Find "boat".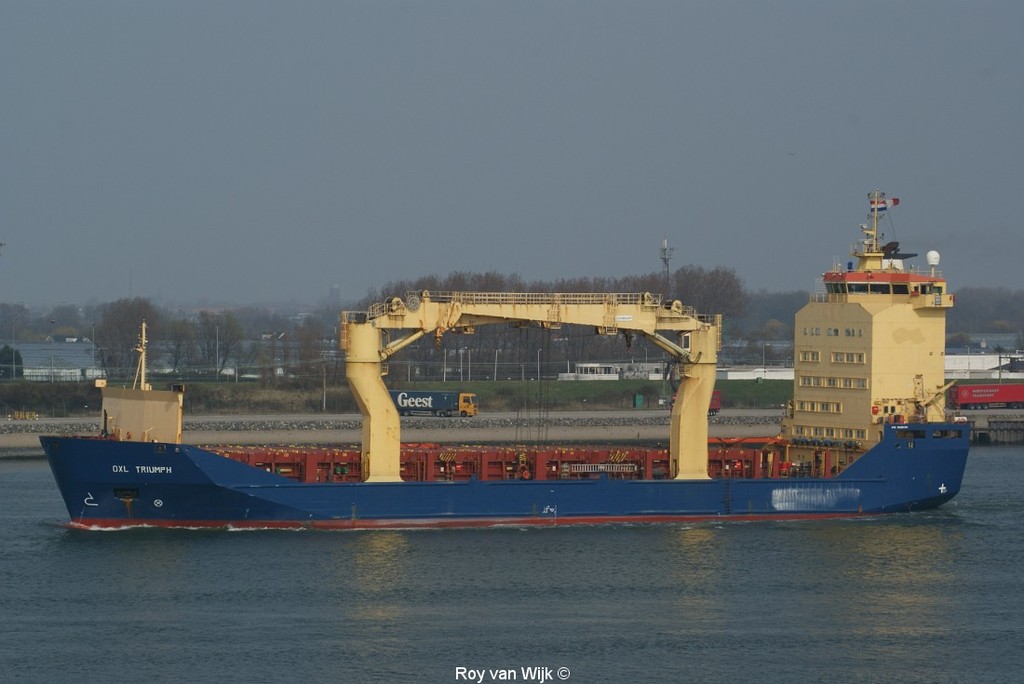
[x1=39, y1=413, x2=966, y2=529].
